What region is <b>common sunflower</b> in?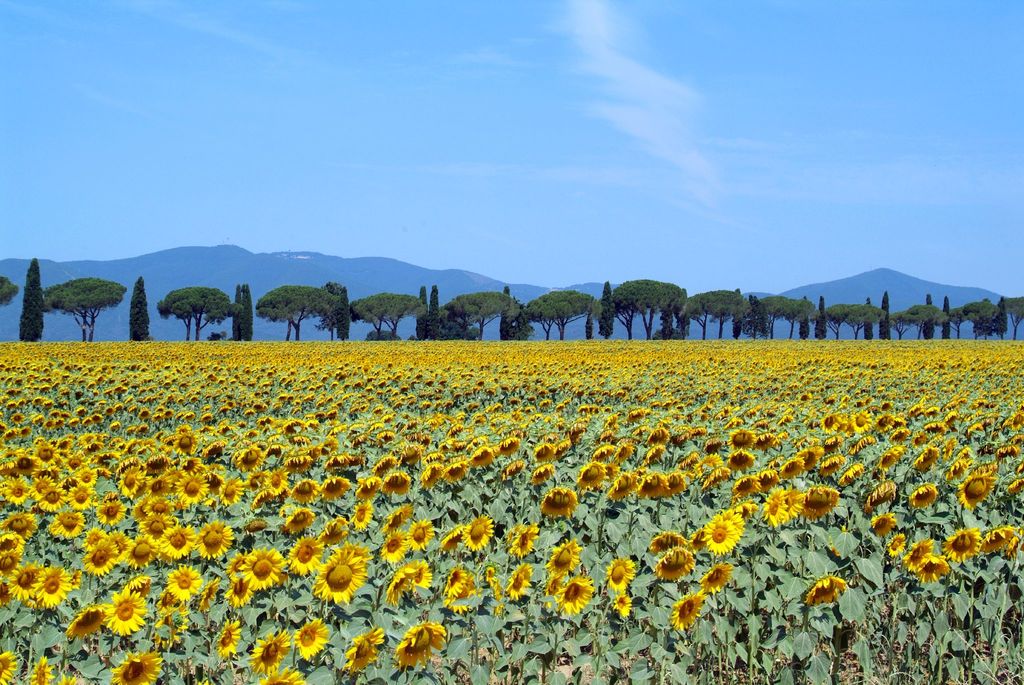
bbox=(950, 525, 979, 559).
